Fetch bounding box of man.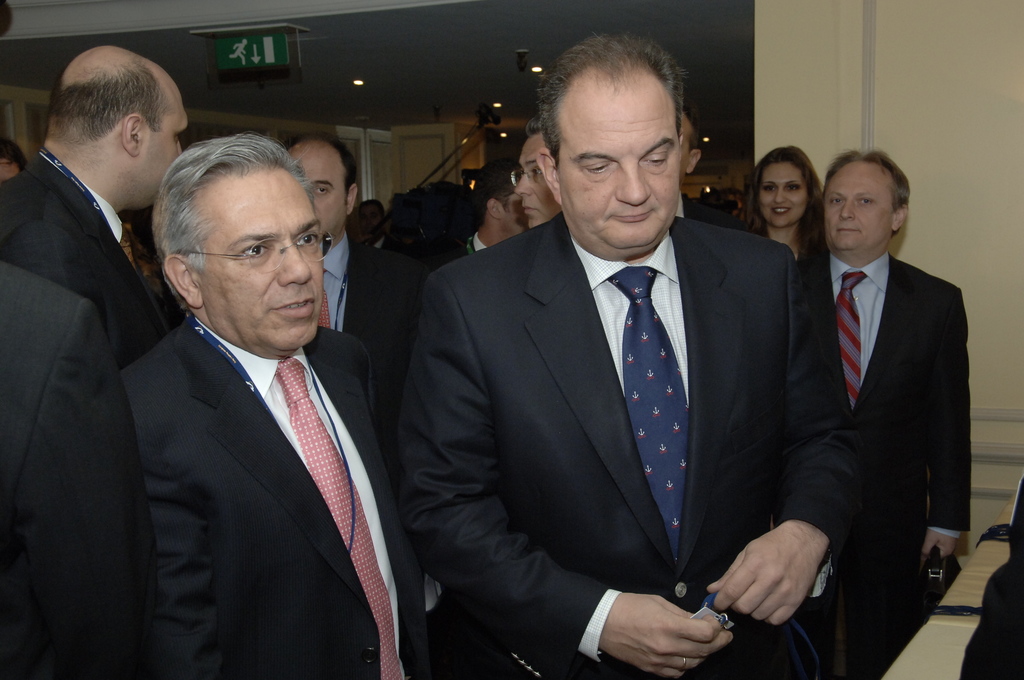
Bbox: 425/154/526/279.
